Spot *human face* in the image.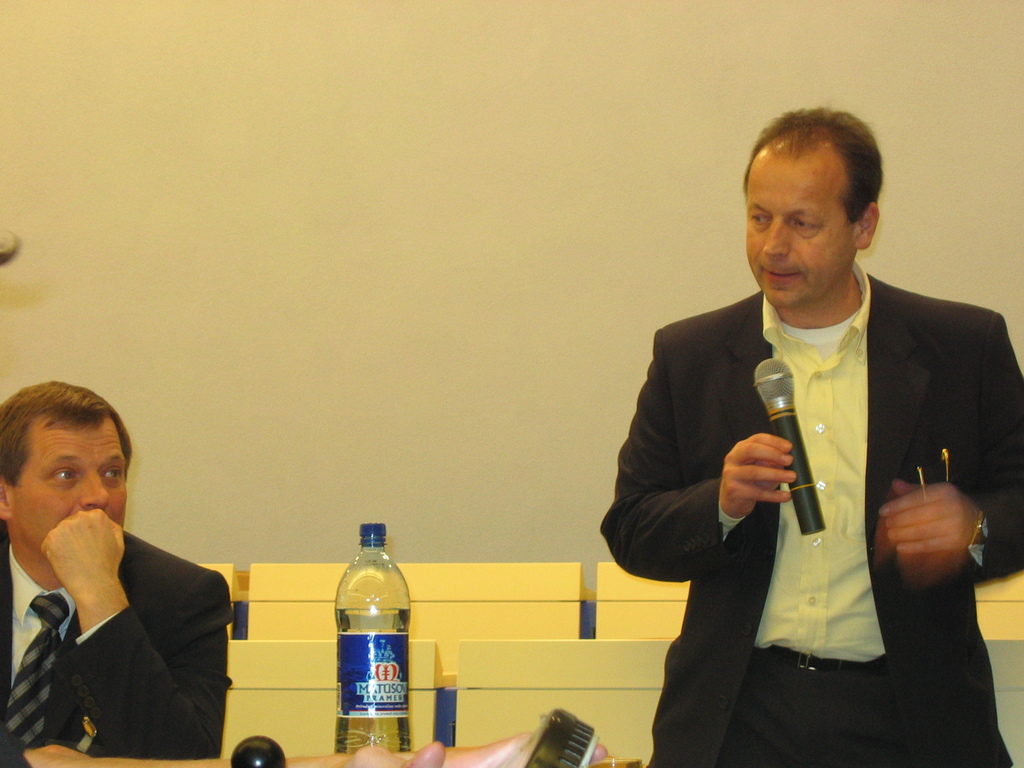
*human face* found at (x1=11, y1=413, x2=127, y2=550).
